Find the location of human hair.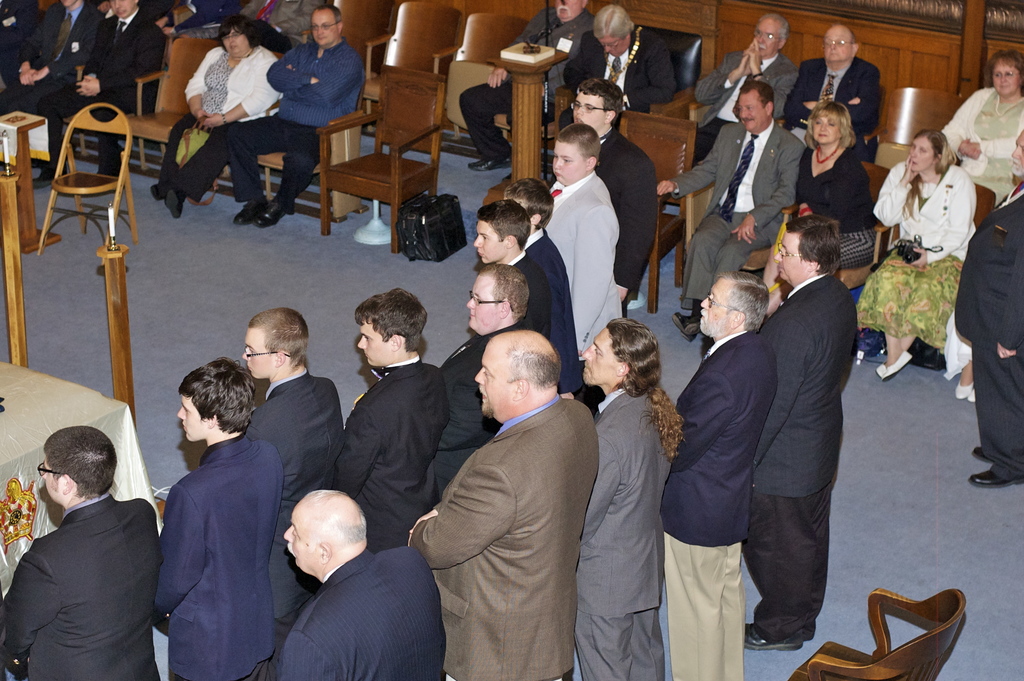
Location: crop(580, 79, 622, 131).
